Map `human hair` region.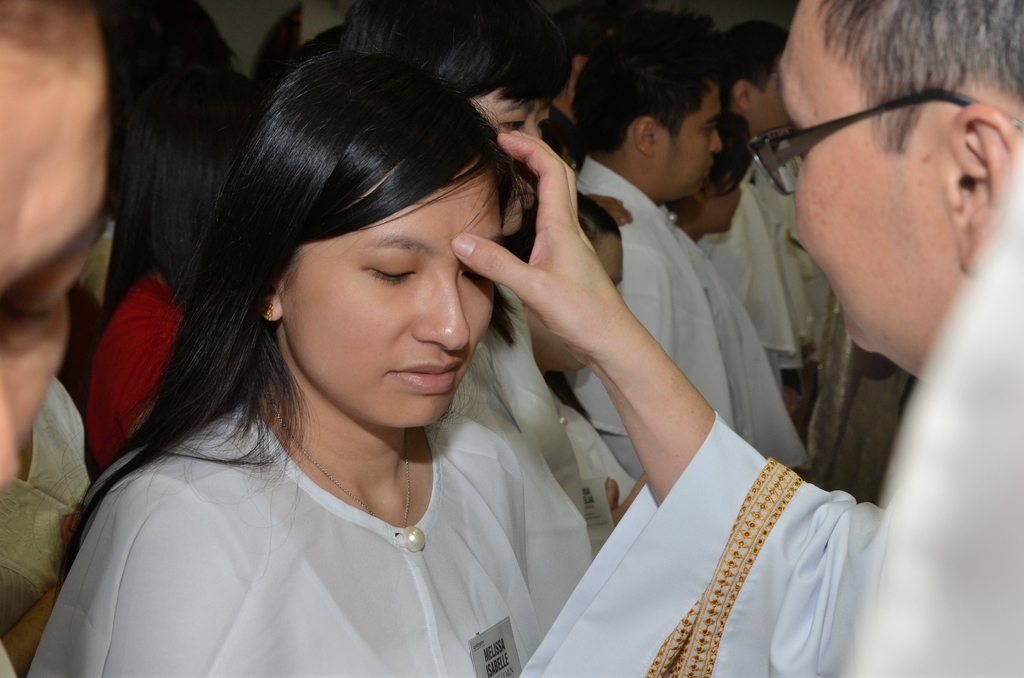
Mapped to (left=99, top=58, right=267, bottom=335).
